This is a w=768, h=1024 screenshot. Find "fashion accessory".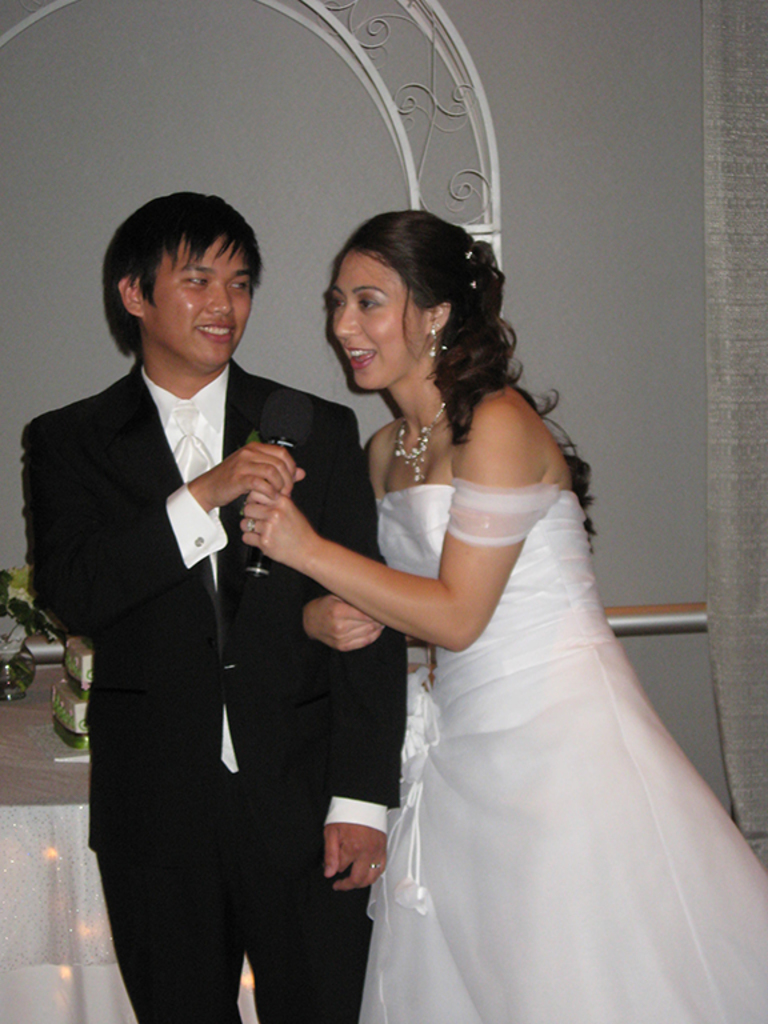
Bounding box: detection(464, 276, 480, 297).
